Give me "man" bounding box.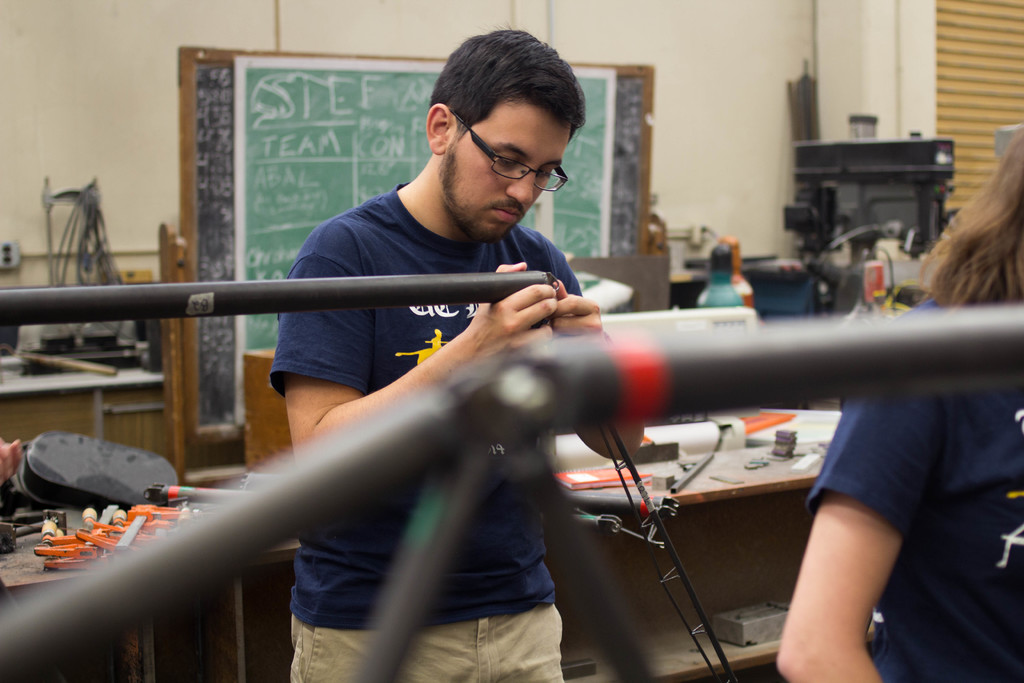
<box>265,20,655,682</box>.
